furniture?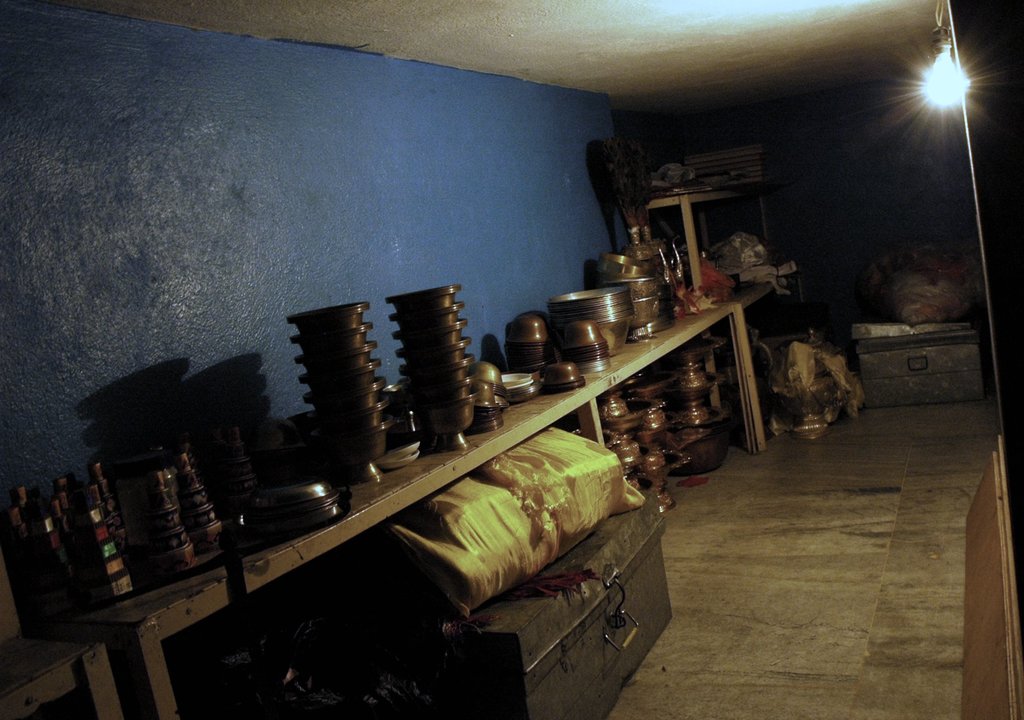
<bbox>0, 633, 124, 719</bbox>
